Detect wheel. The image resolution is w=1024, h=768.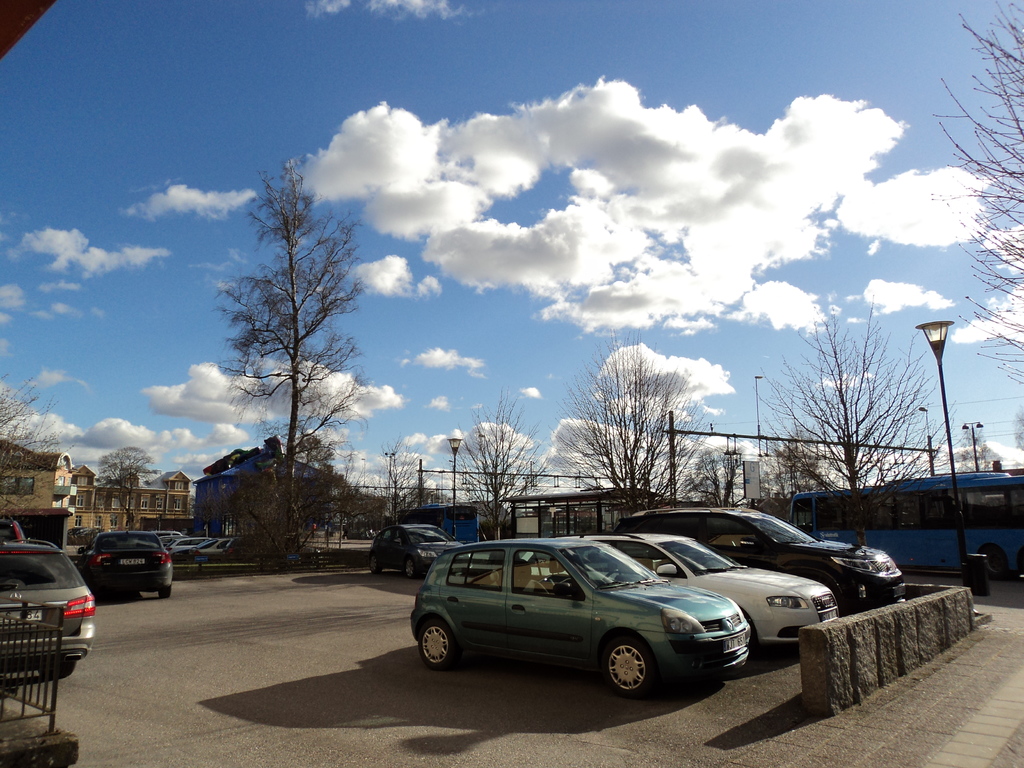
box(416, 611, 453, 669).
